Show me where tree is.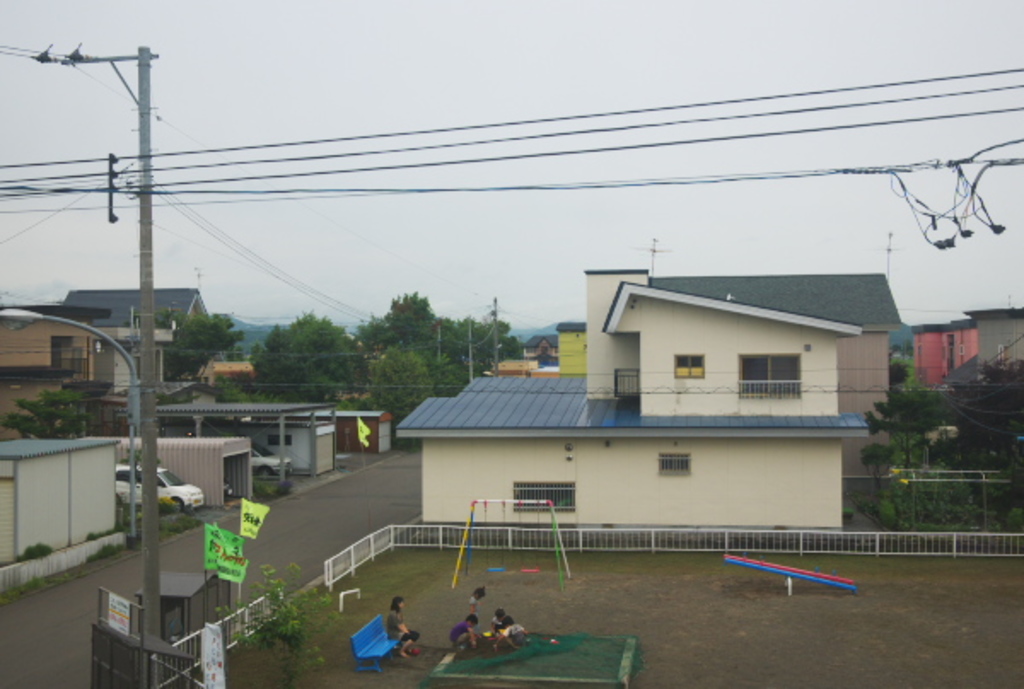
tree is at <region>887, 339, 915, 385</region>.
